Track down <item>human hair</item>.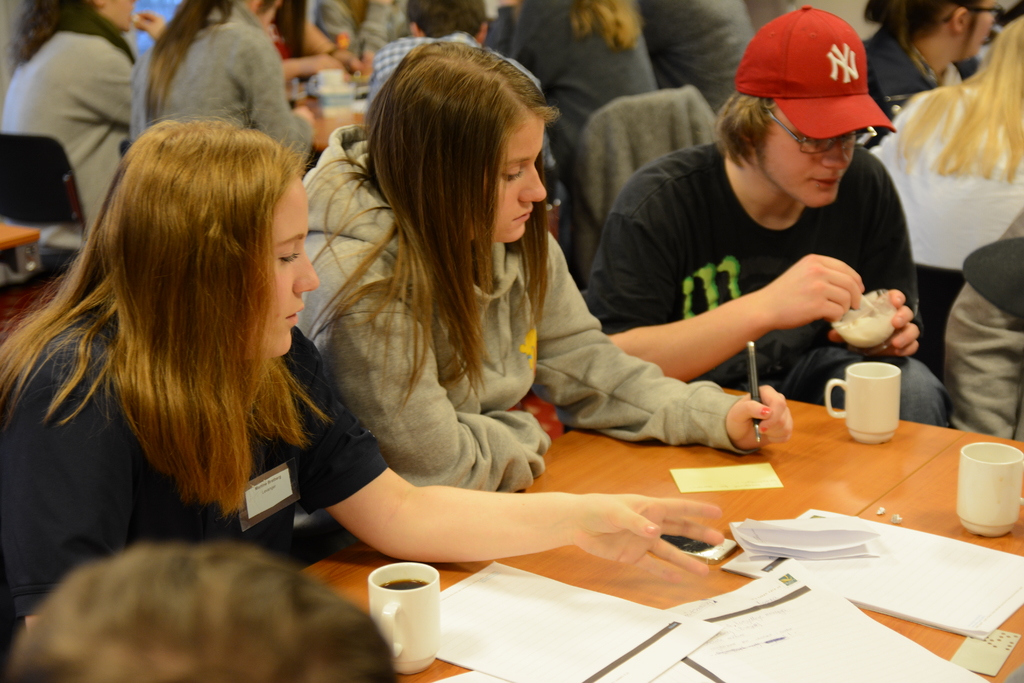
Tracked to x1=409, y1=0, x2=488, y2=39.
